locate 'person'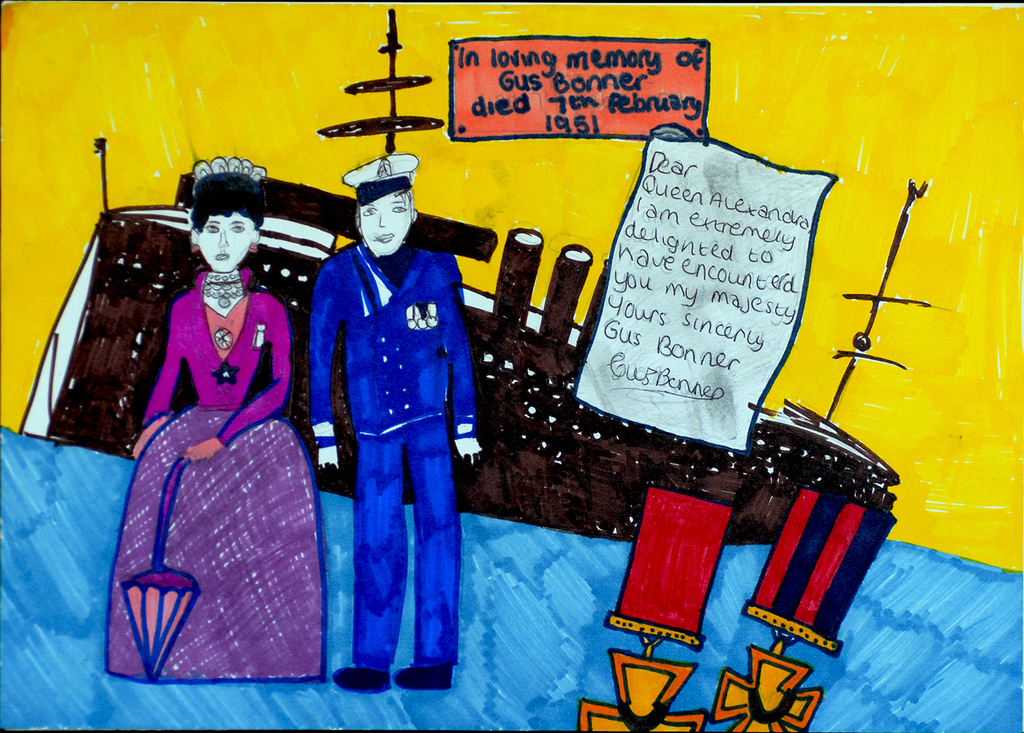
102 177 328 686
